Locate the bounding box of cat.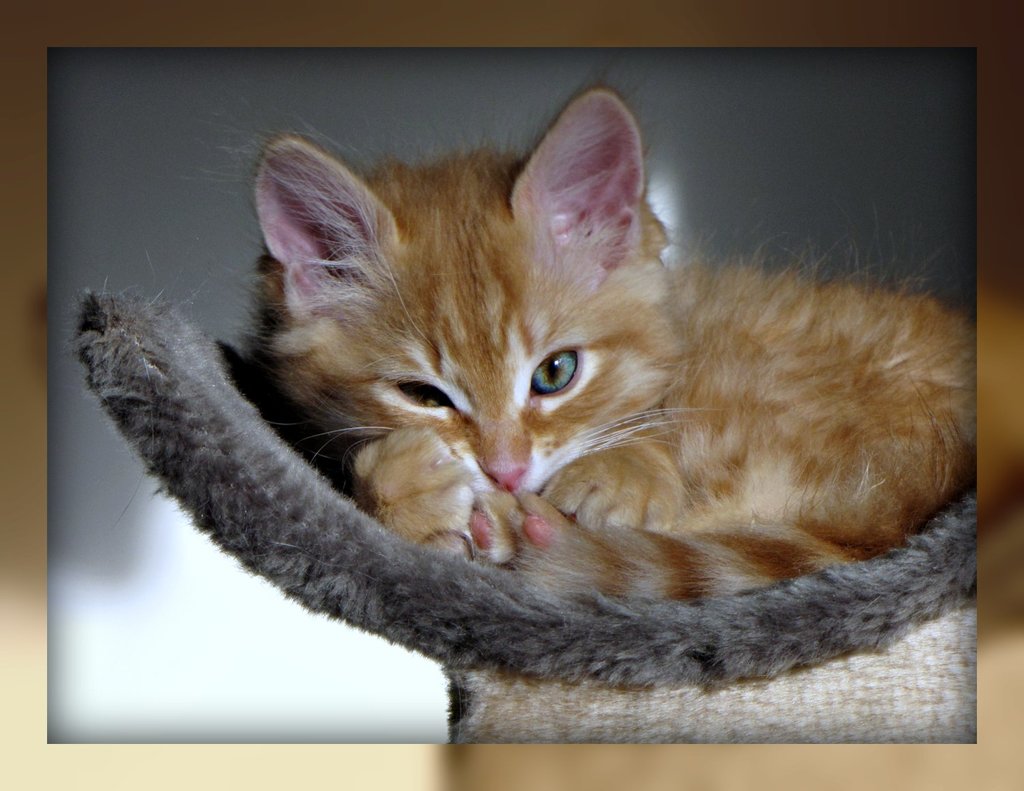
Bounding box: 176:48:978:597.
